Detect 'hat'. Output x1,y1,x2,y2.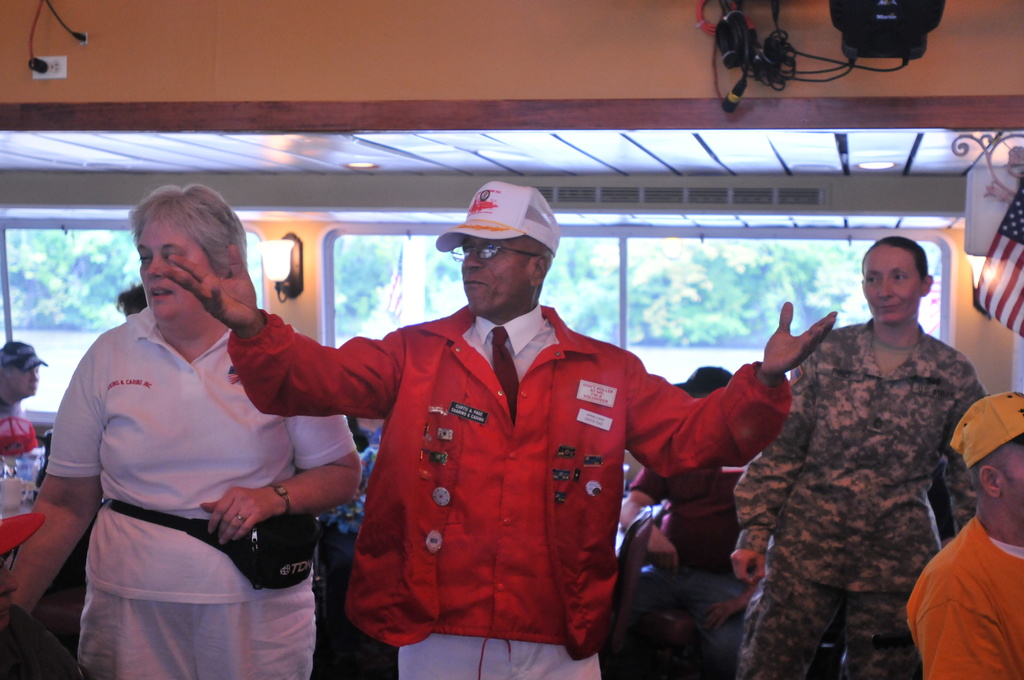
950,392,1023,468.
